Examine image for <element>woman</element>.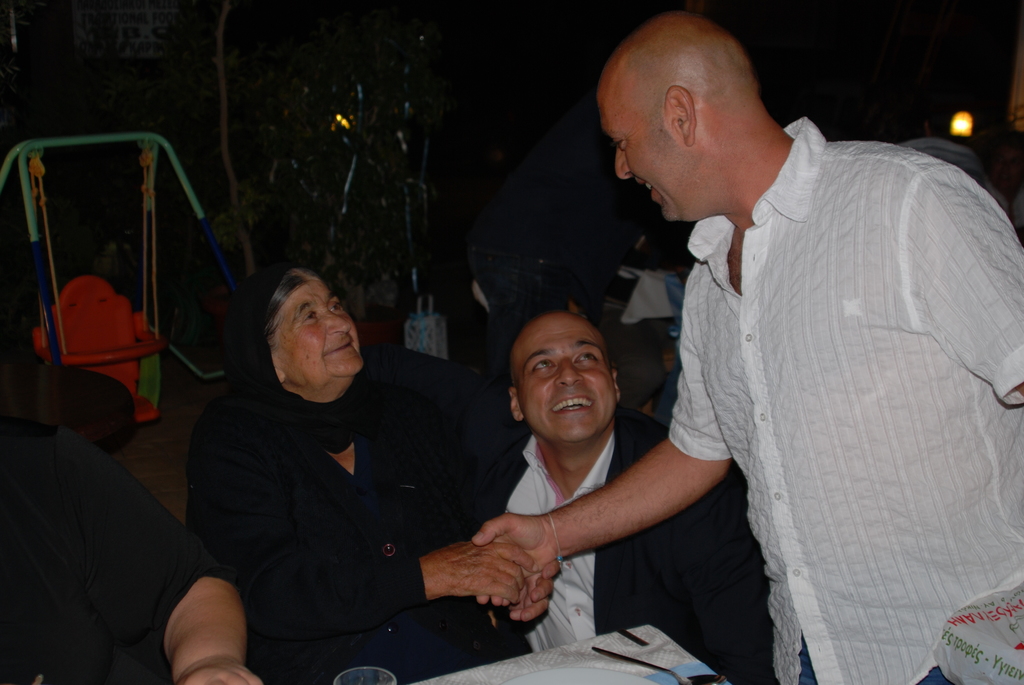
Examination result: <region>161, 239, 497, 684</region>.
